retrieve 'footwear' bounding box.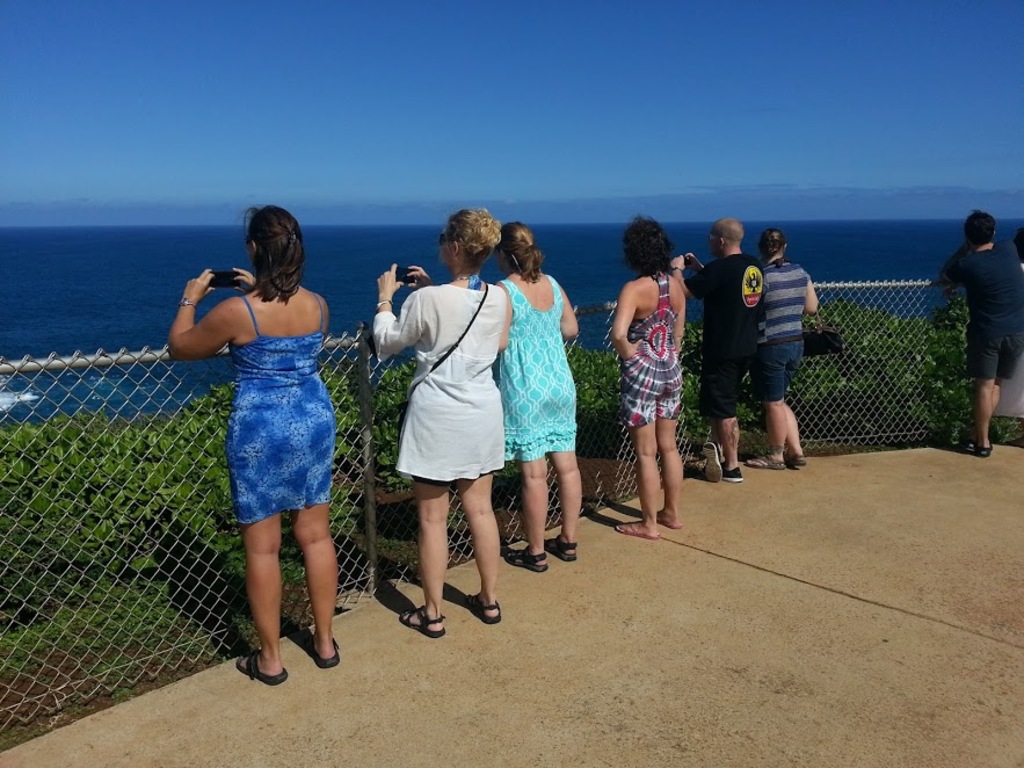
Bounding box: [left=786, top=454, right=807, bottom=465].
